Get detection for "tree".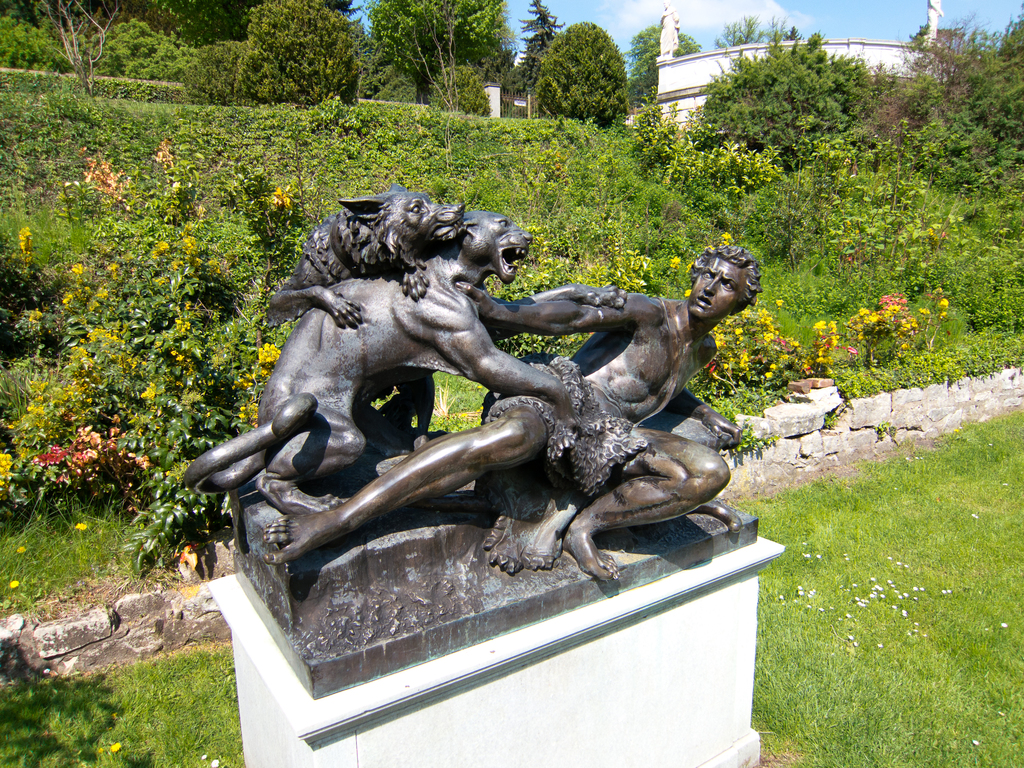
Detection: box(534, 22, 641, 108).
